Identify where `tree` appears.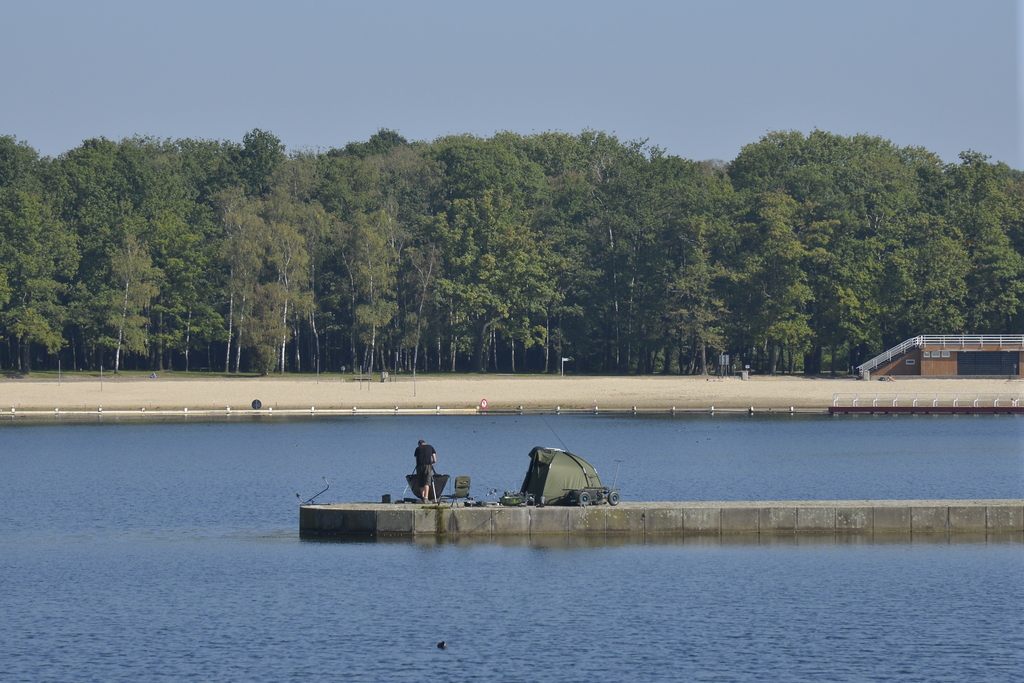
Appears at rect(578, 183, 637, 383).
